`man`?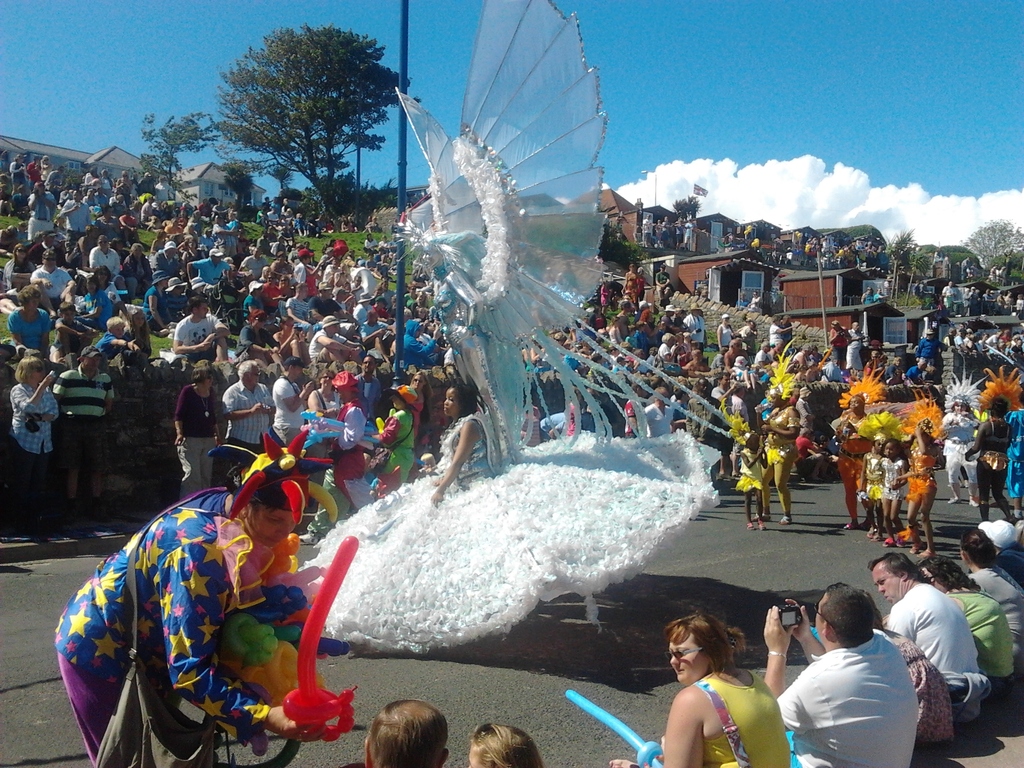
bbox(409, 289, 428, 310)
